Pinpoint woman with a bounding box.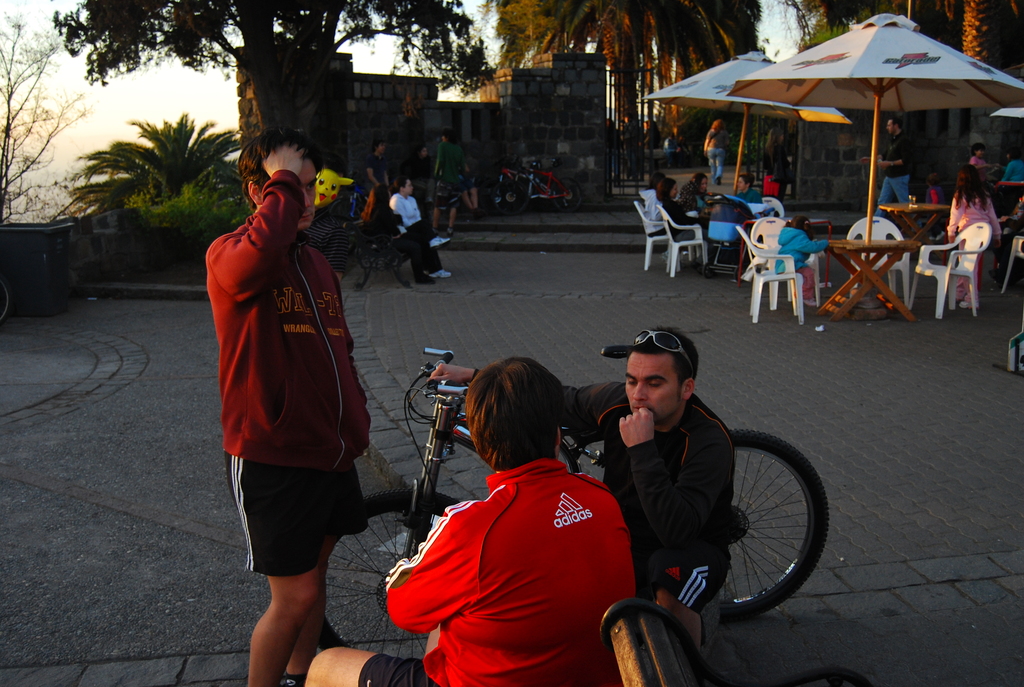
(left=428, top=124, right=474, bottom=239).
